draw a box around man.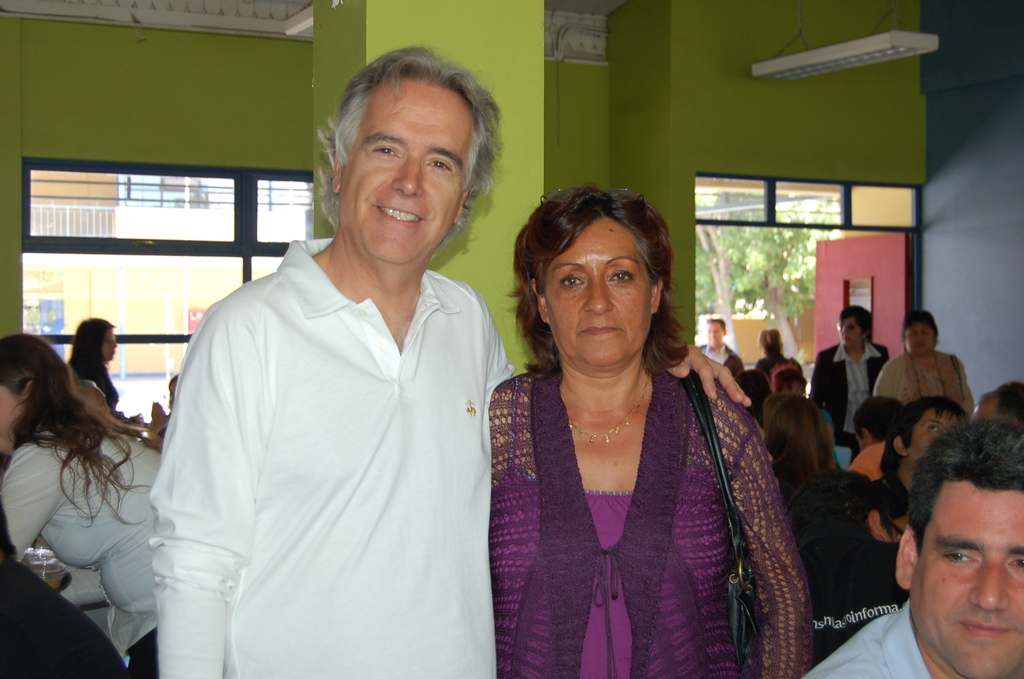
BBox(798, 418, 1023, 678).
